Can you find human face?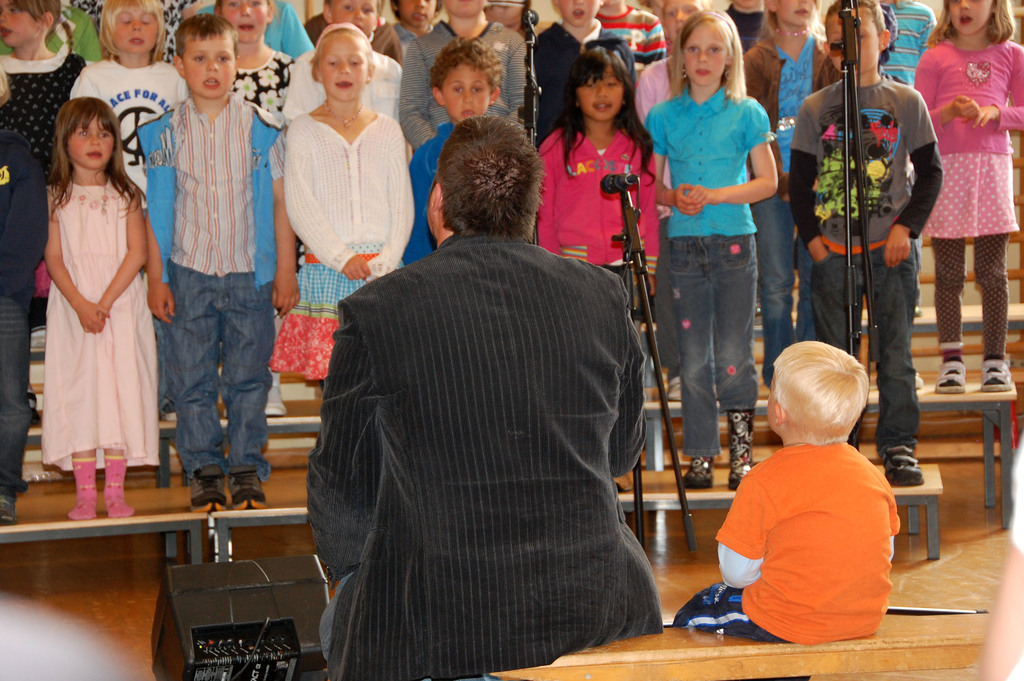
Yes, bounding box: rect(219, 0, 269, 47).
